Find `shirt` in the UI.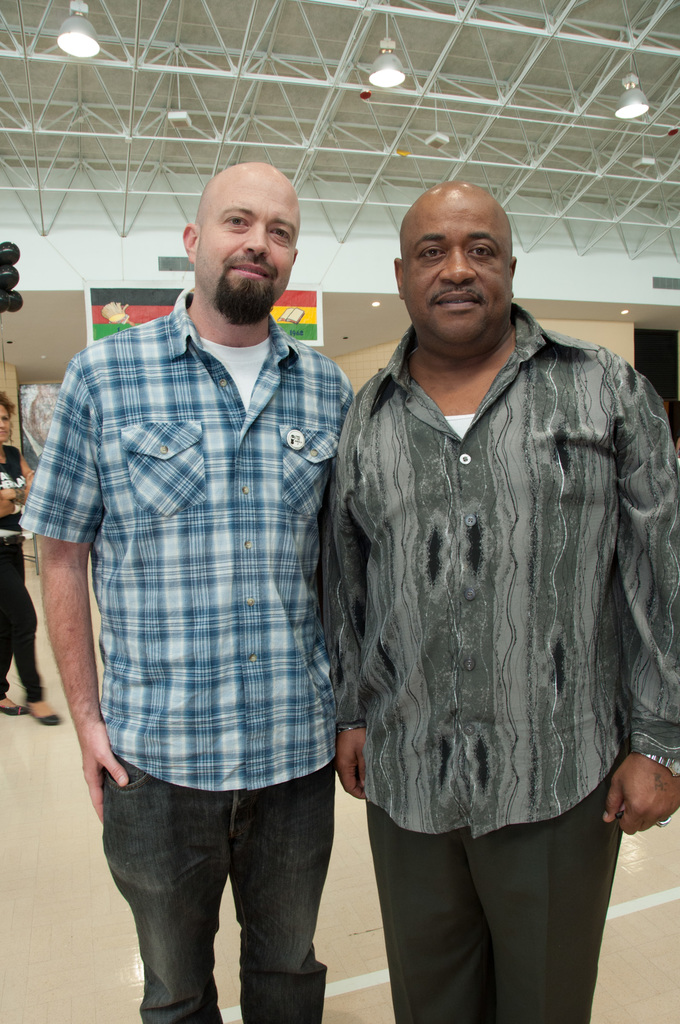
UI element at x1=23 y1=288 x2=350 y2=786.
